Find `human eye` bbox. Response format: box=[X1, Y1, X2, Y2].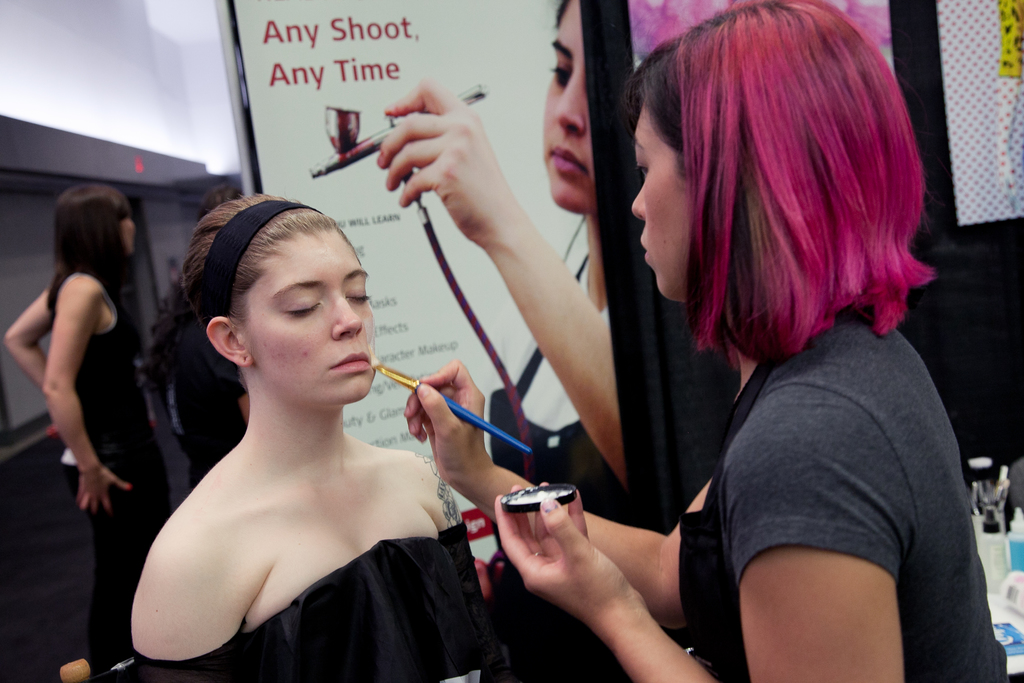
box=[344, 284, 369, 305].
